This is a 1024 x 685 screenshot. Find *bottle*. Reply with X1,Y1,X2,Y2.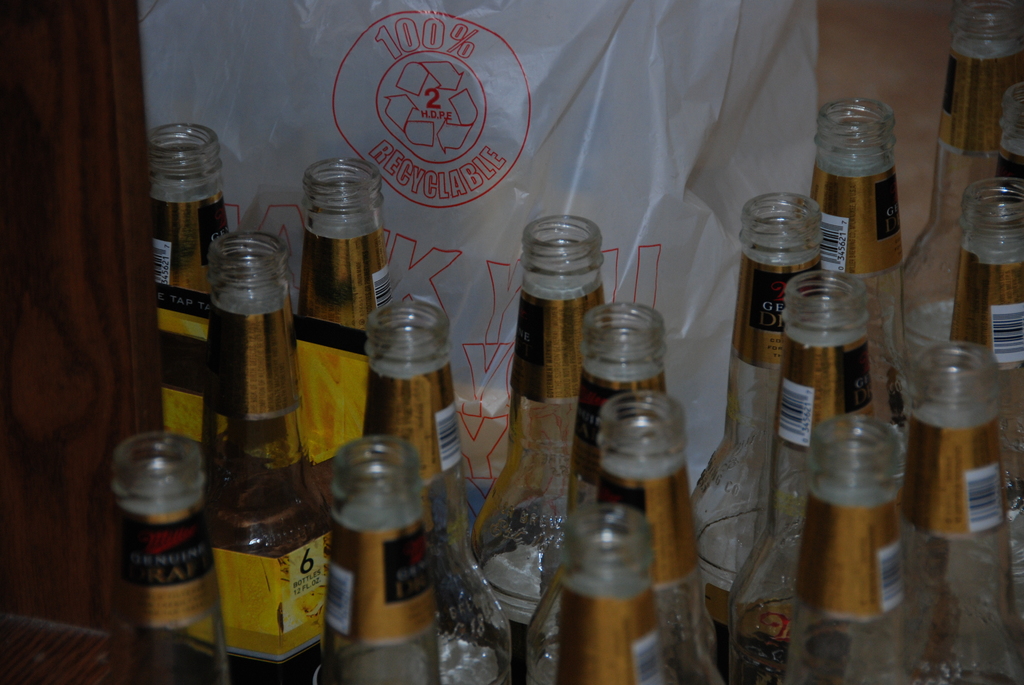
147,123,232,442.
